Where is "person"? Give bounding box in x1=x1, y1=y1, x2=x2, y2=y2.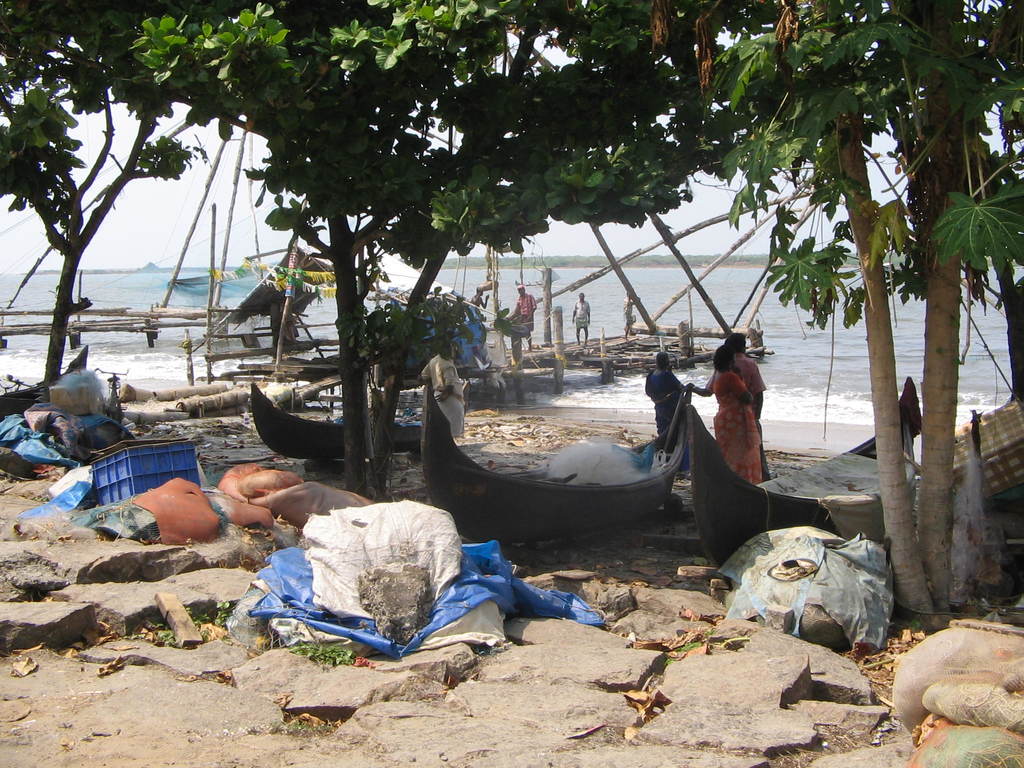
x1=642, y1=346, x2=691, y2=456.
